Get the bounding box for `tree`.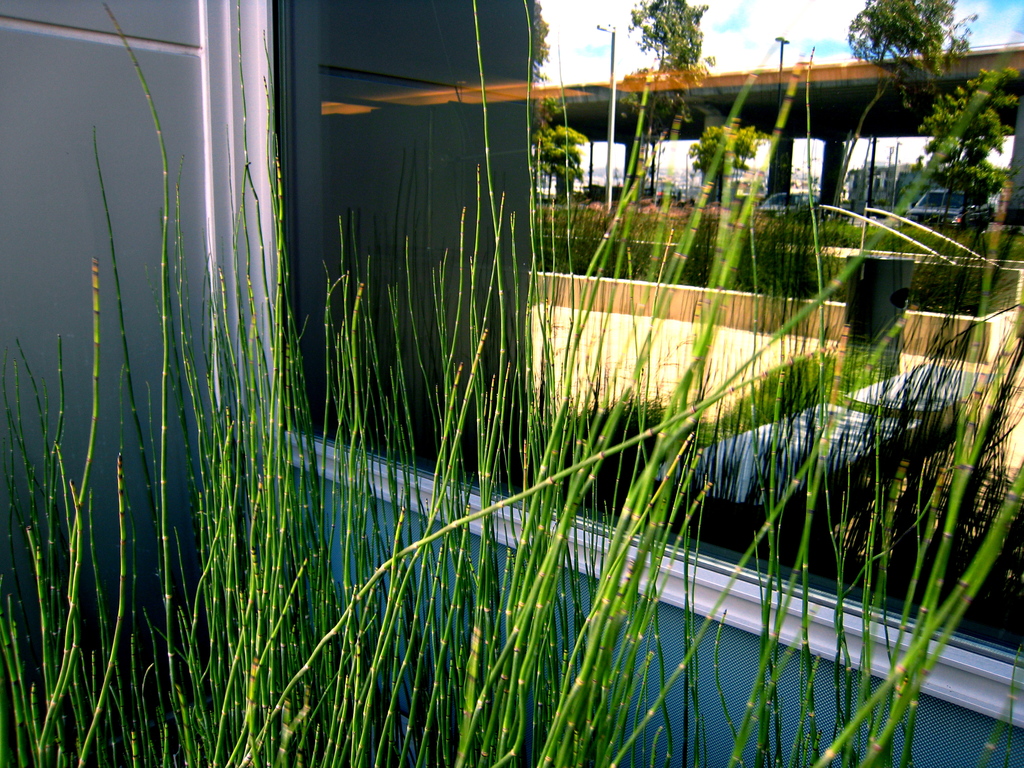
{"left": 925, "top": 67, "right": 1017, "bottom": 232}.
